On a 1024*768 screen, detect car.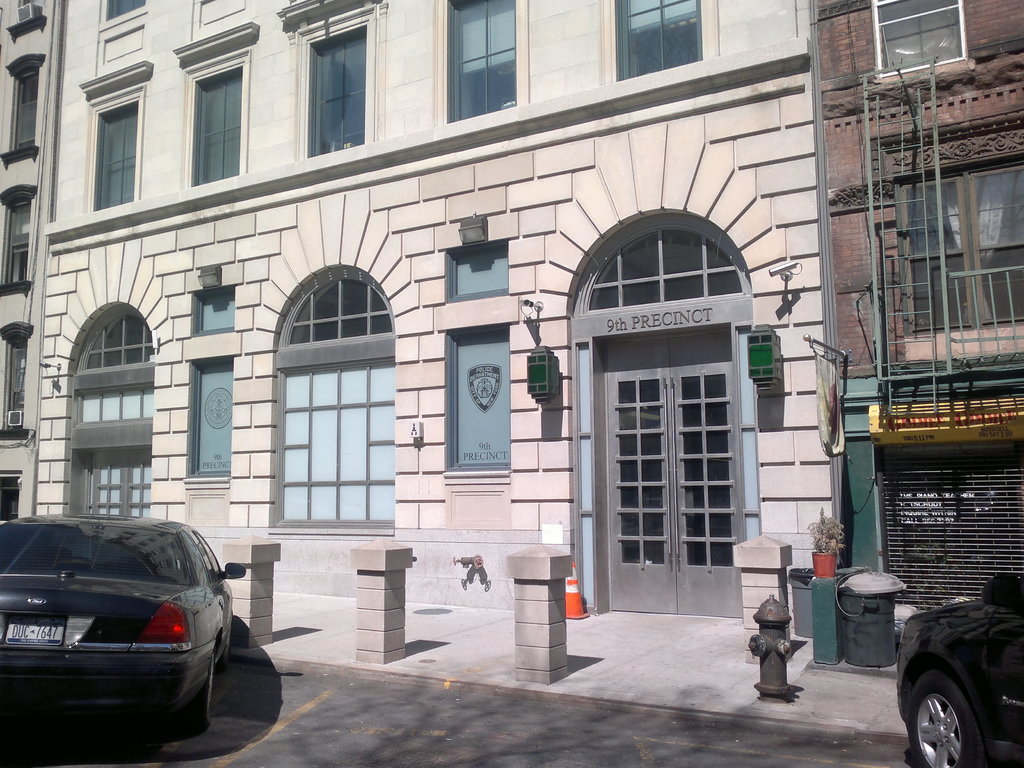
bbox=(897, 577, 1023, 767).
